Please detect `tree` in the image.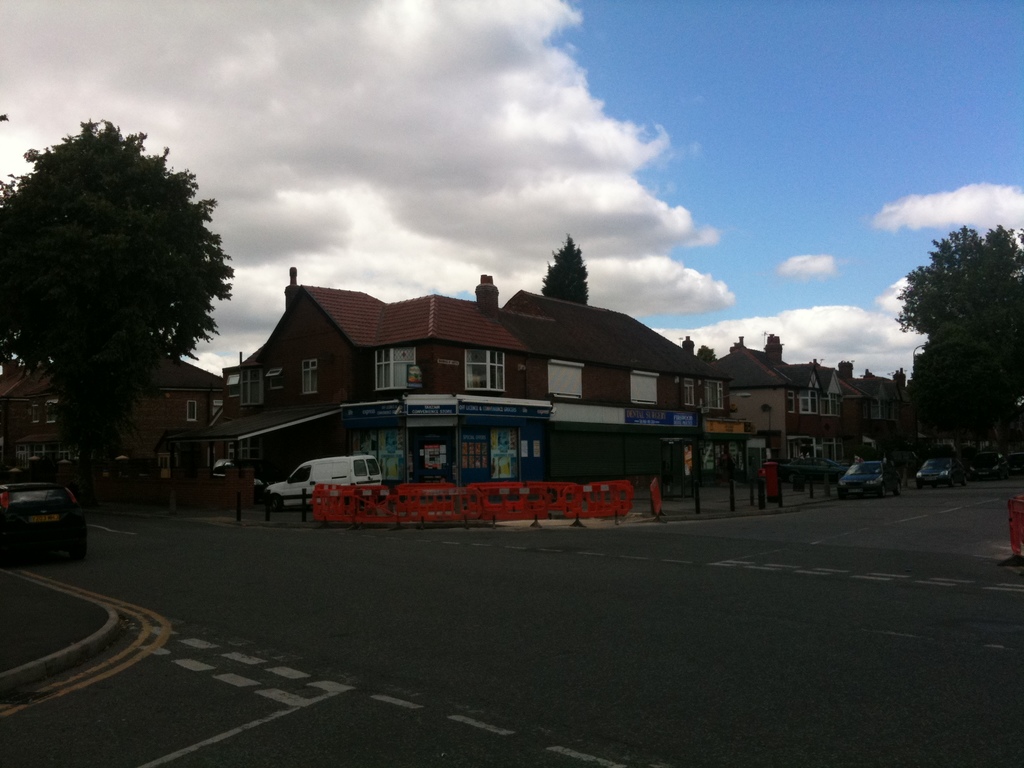
(left=543, top=232, right=593, bottom=310).
